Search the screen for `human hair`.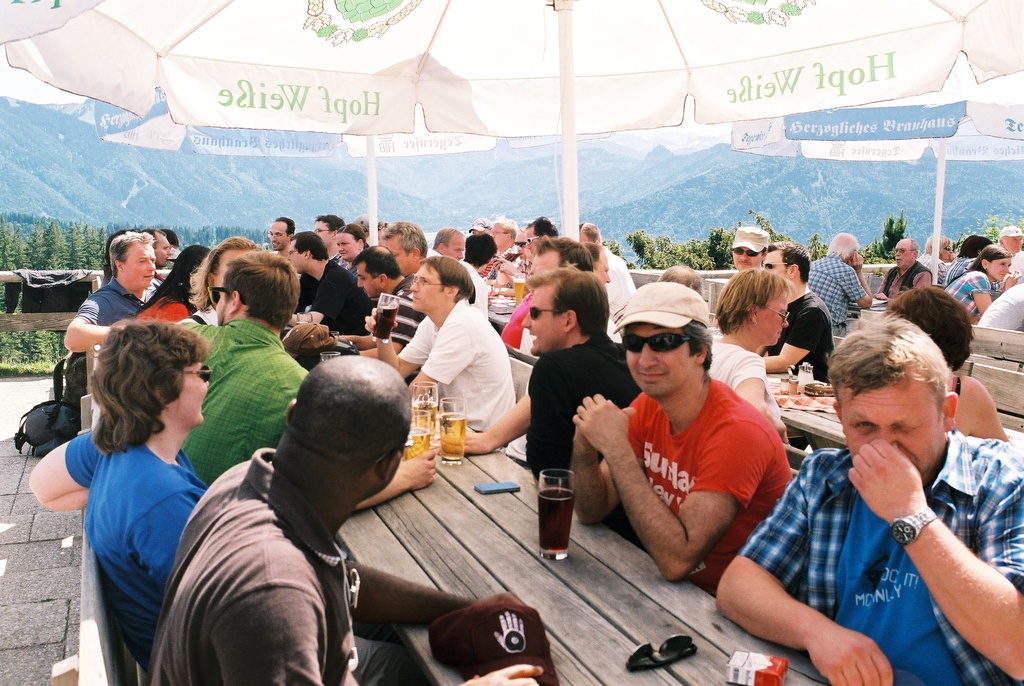
Found at pyautogui.locateOnScreen(707, 263, 785, 339).
